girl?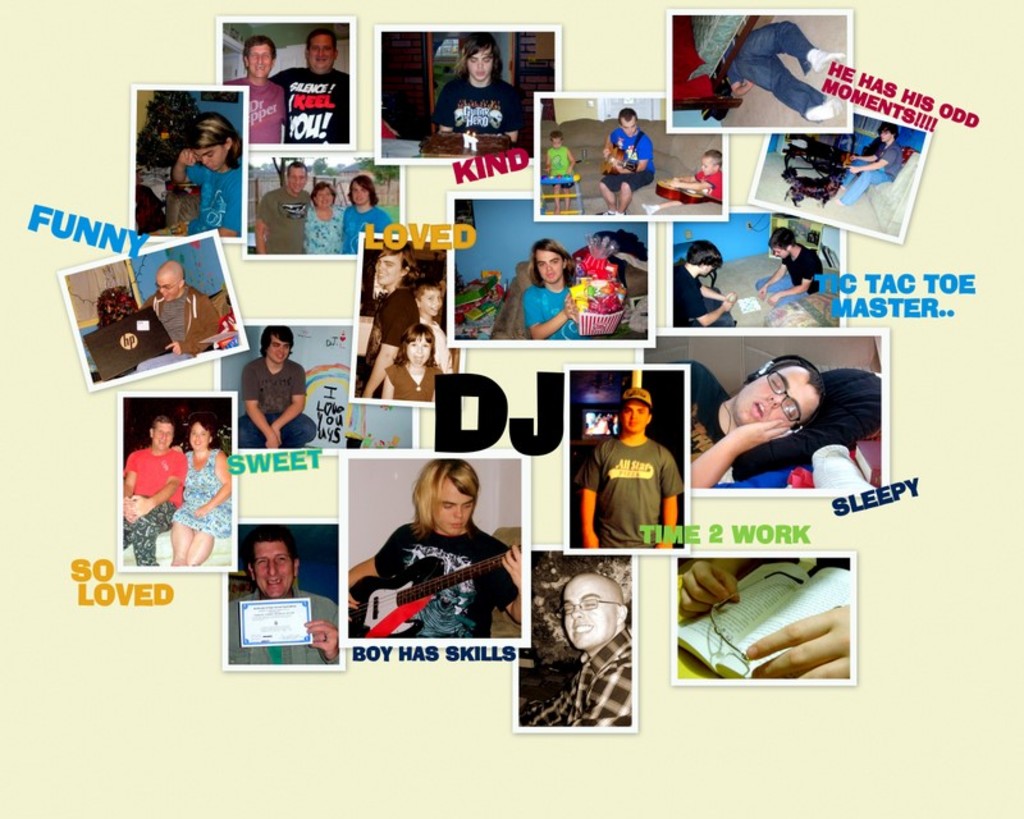
BBox(385, 320, 445, 403)
